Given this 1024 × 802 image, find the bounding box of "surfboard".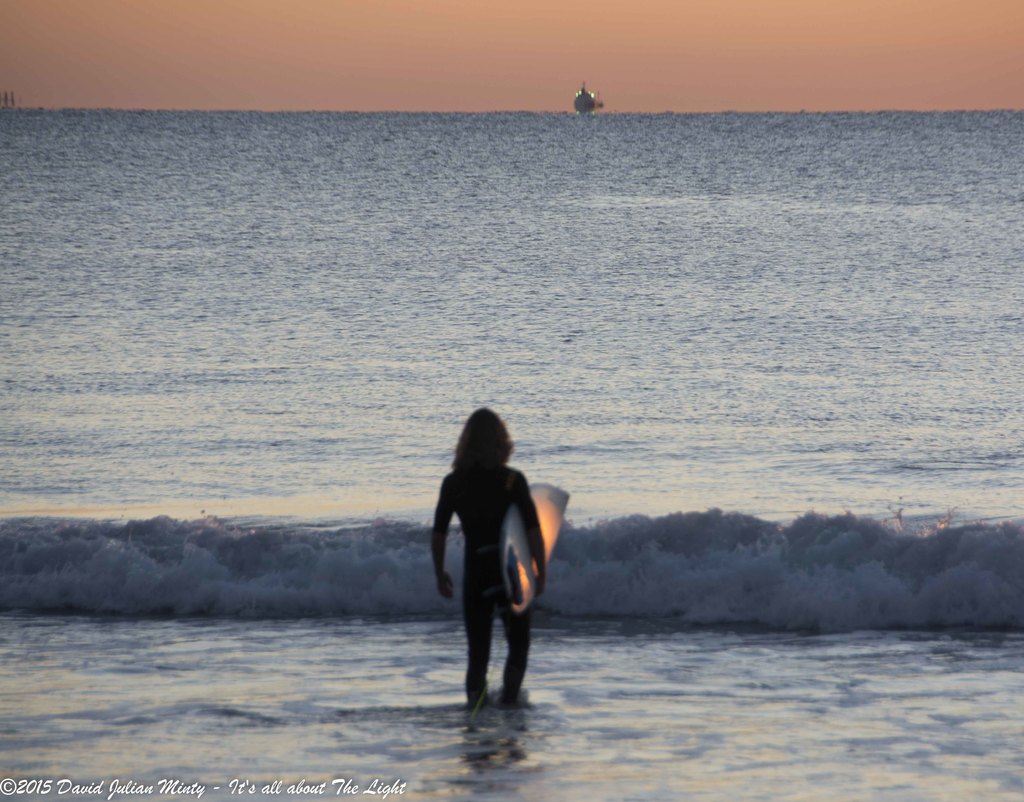
pyautogui.locateOnScreen(499, 483, 570, 614).
